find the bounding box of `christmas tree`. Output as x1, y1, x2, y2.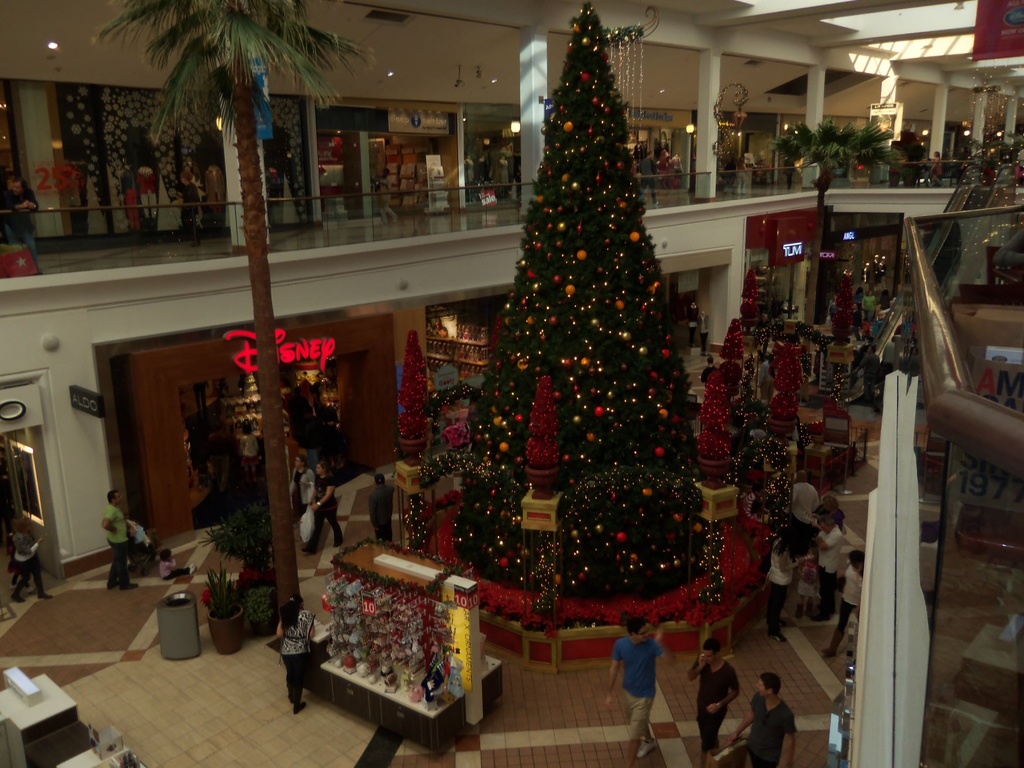
692, 365, 742, 477.
